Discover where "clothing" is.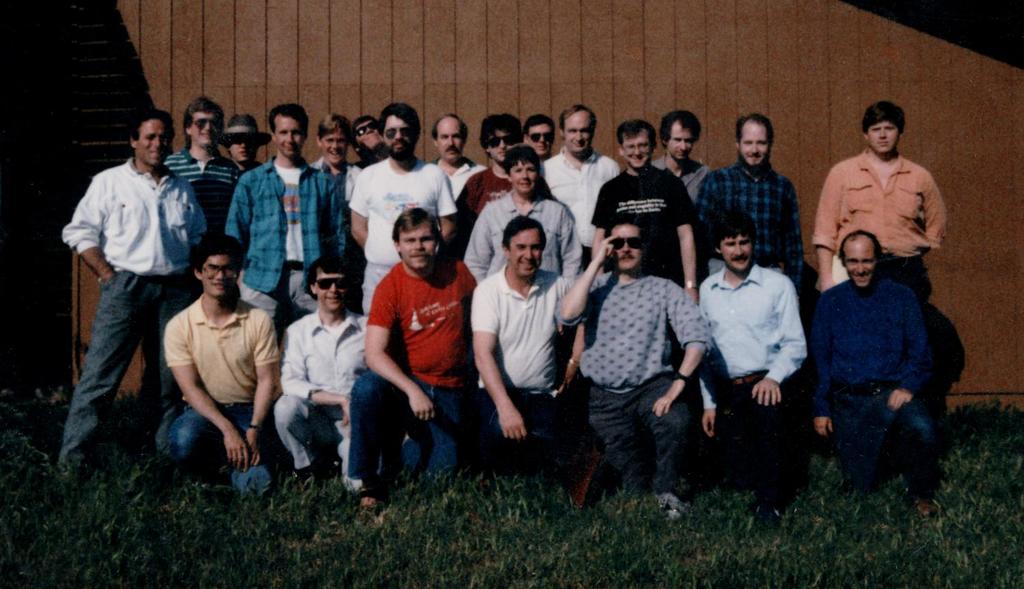
Discovered at select_region(700, 257, 813, 487).
